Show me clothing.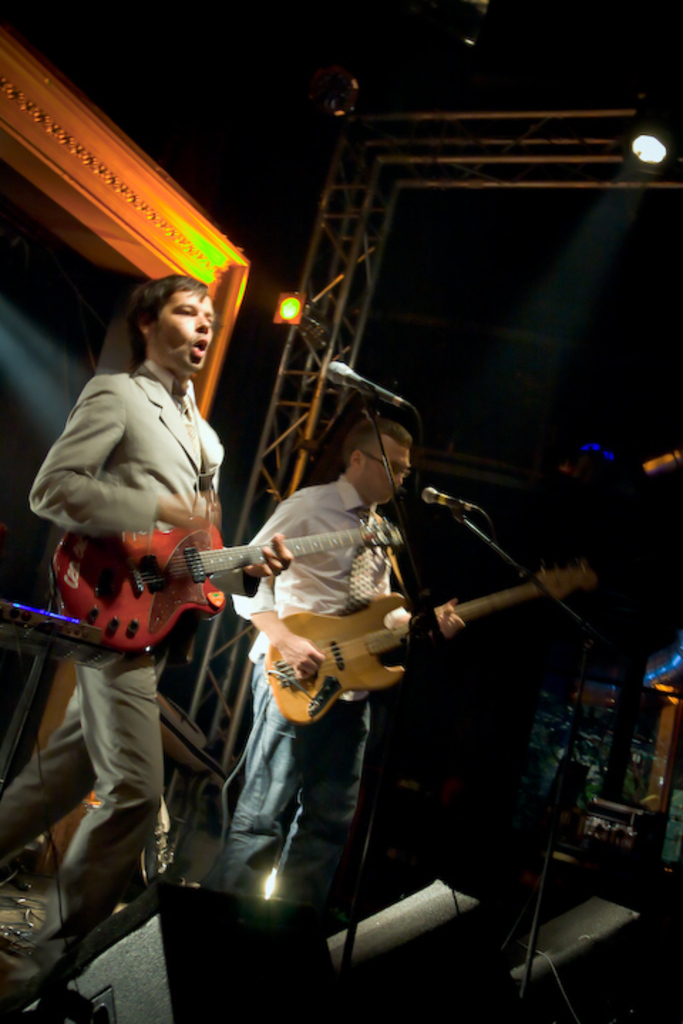
clothing is here: (17, 358, 228, 1010).
